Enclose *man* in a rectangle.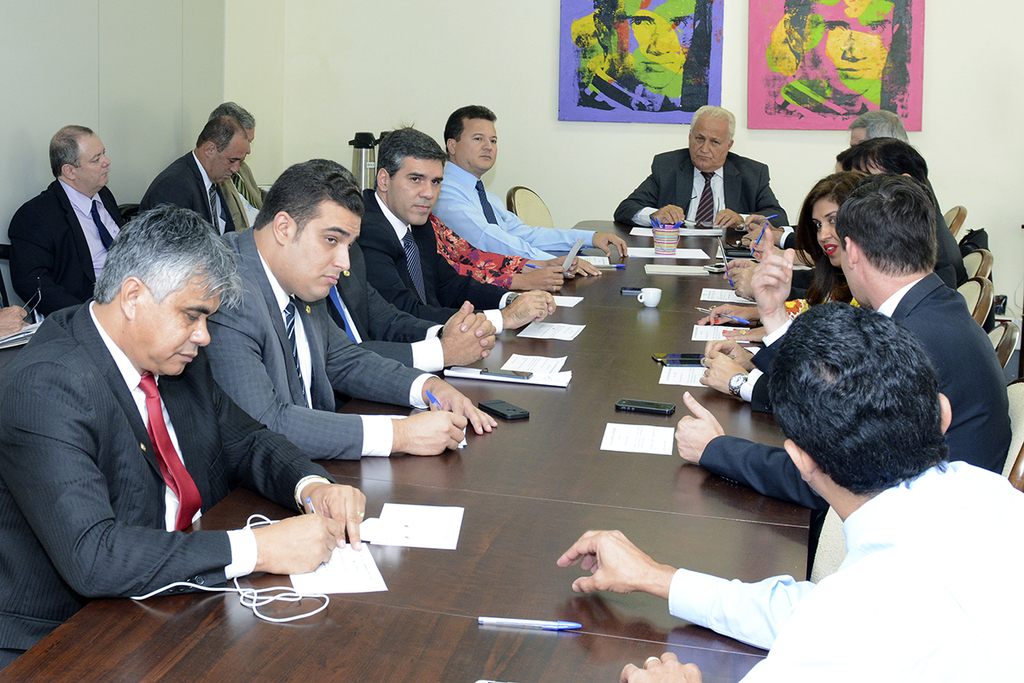
<box>210,96,266,212</box>.
